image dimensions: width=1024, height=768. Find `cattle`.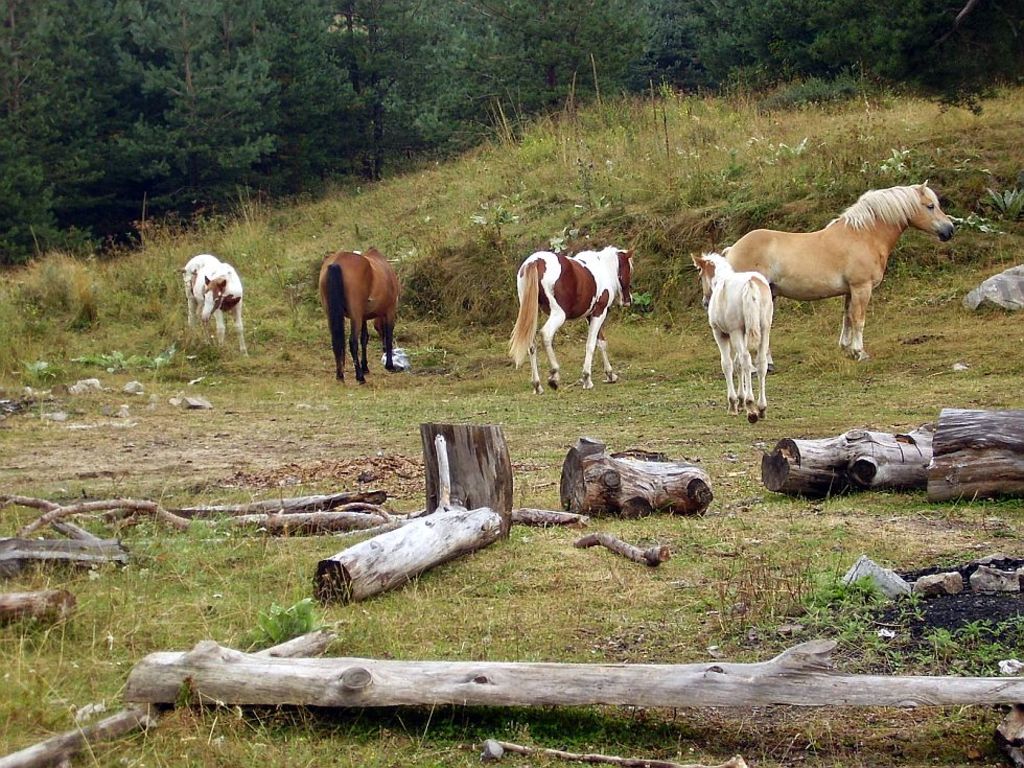
(181,254,249,359).
